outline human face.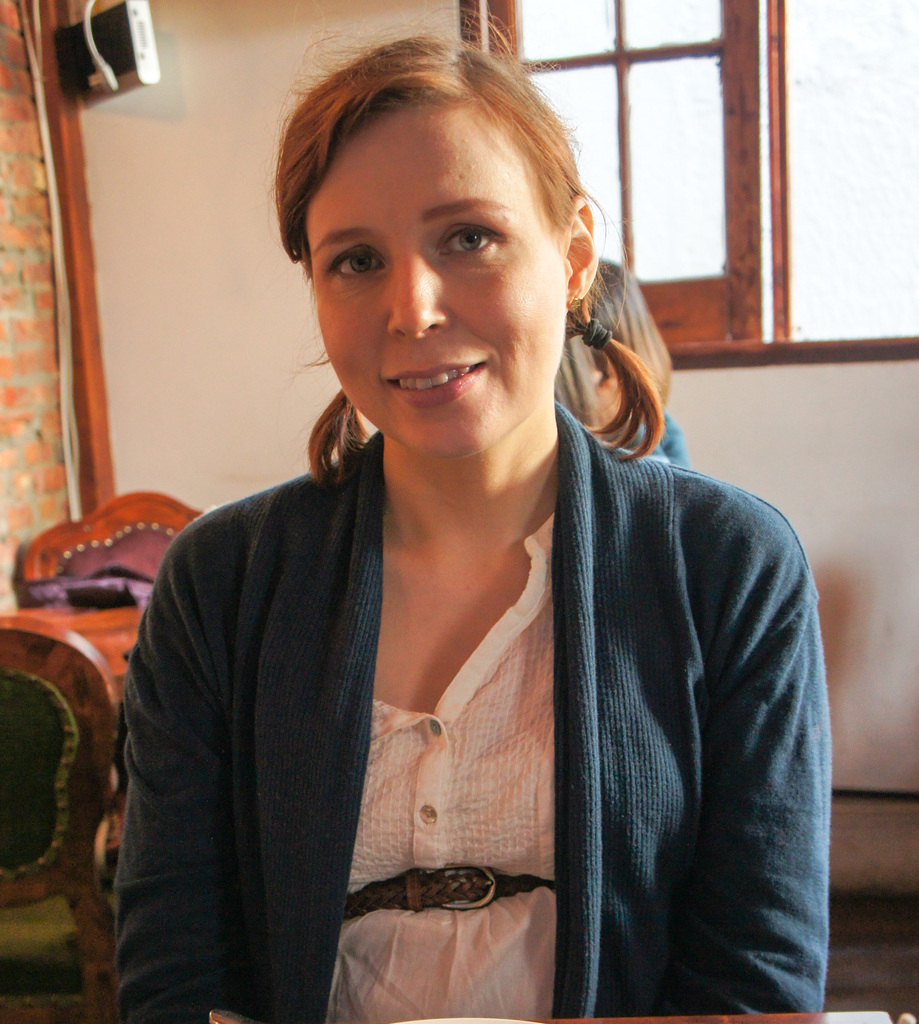
Outline: [x1=307, y1=106, x2=564, y2=455].
